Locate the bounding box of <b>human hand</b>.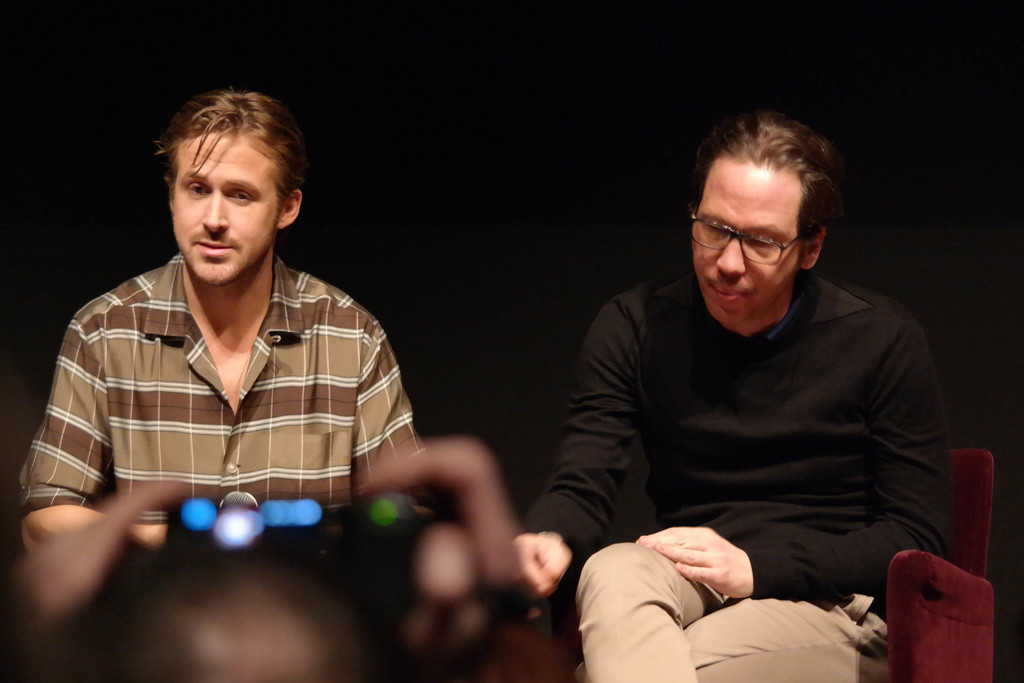
Bounding box: rect(514, 532, 577, 603).
